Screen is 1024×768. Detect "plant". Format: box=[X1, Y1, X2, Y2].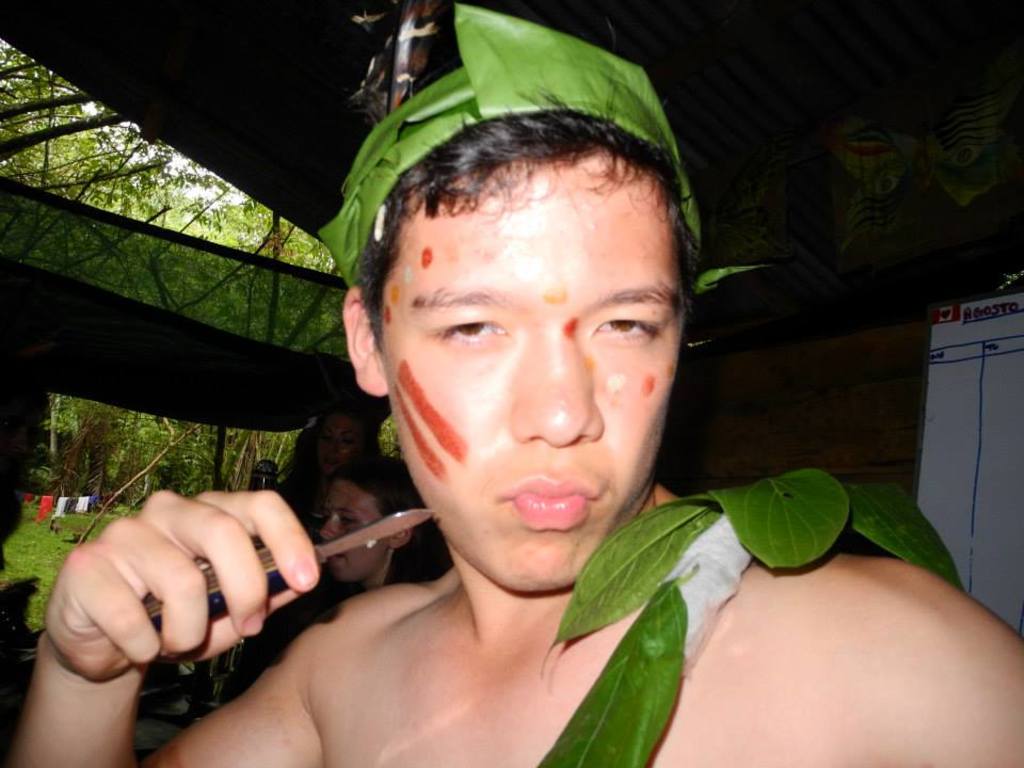
box=[0, 38, 181, 618].
